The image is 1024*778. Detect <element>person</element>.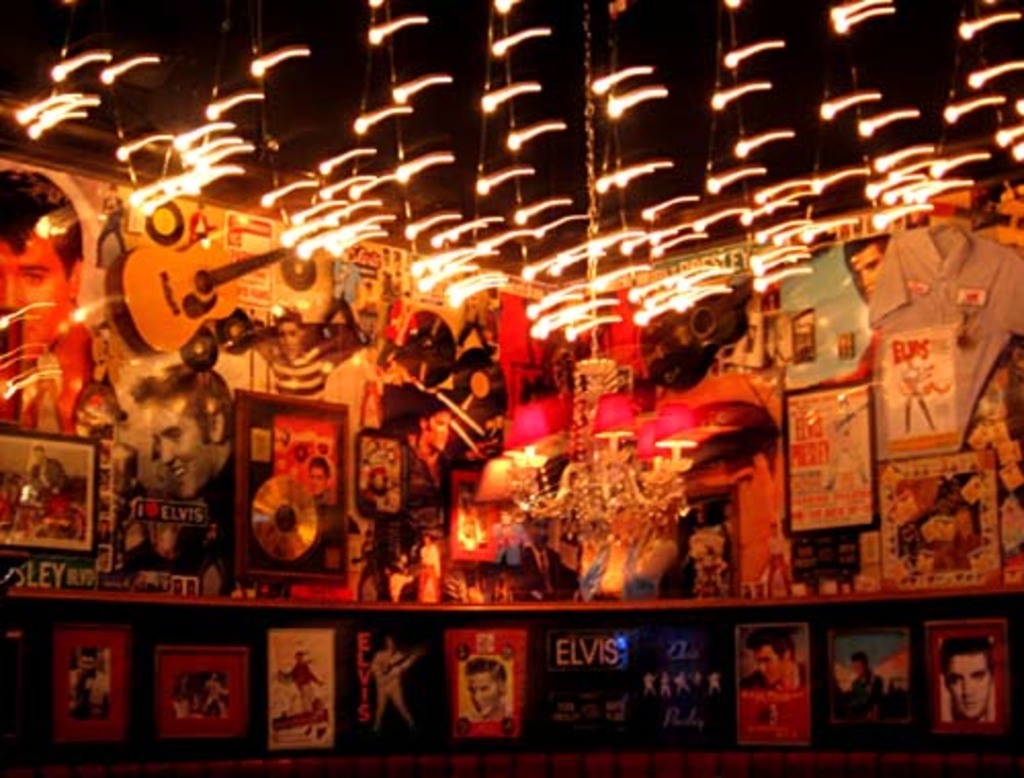
Detection: Rect(205, 684, 225, 721).
